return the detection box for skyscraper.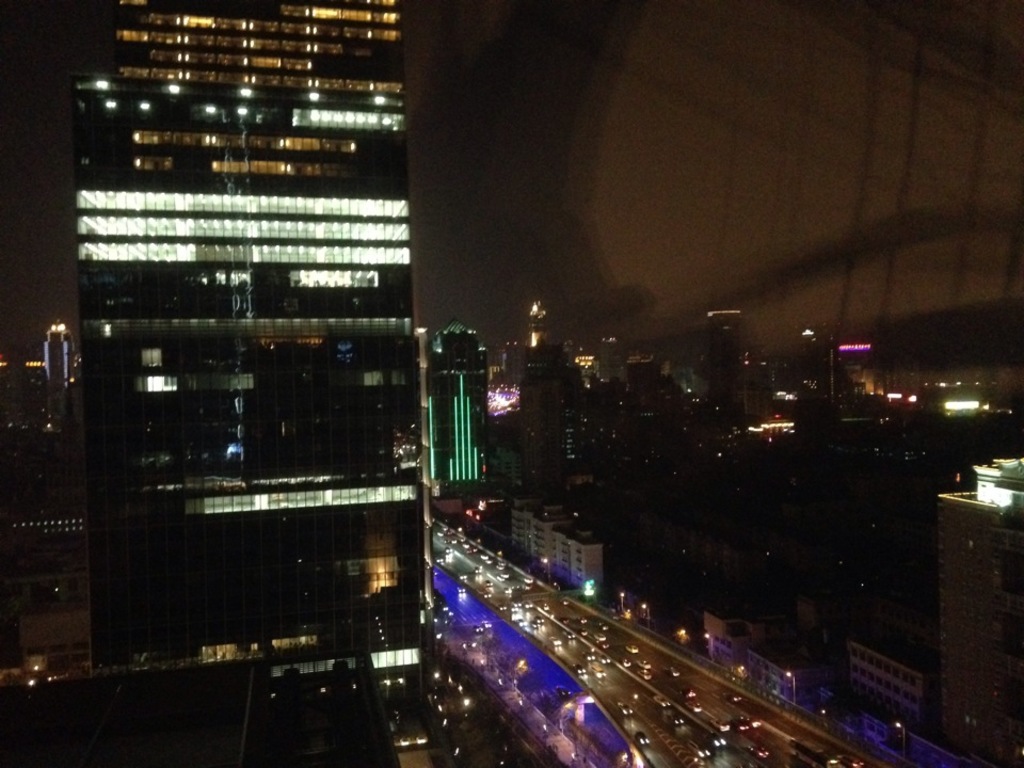
<bbox>426, 320, 493, 485</bbox>.
